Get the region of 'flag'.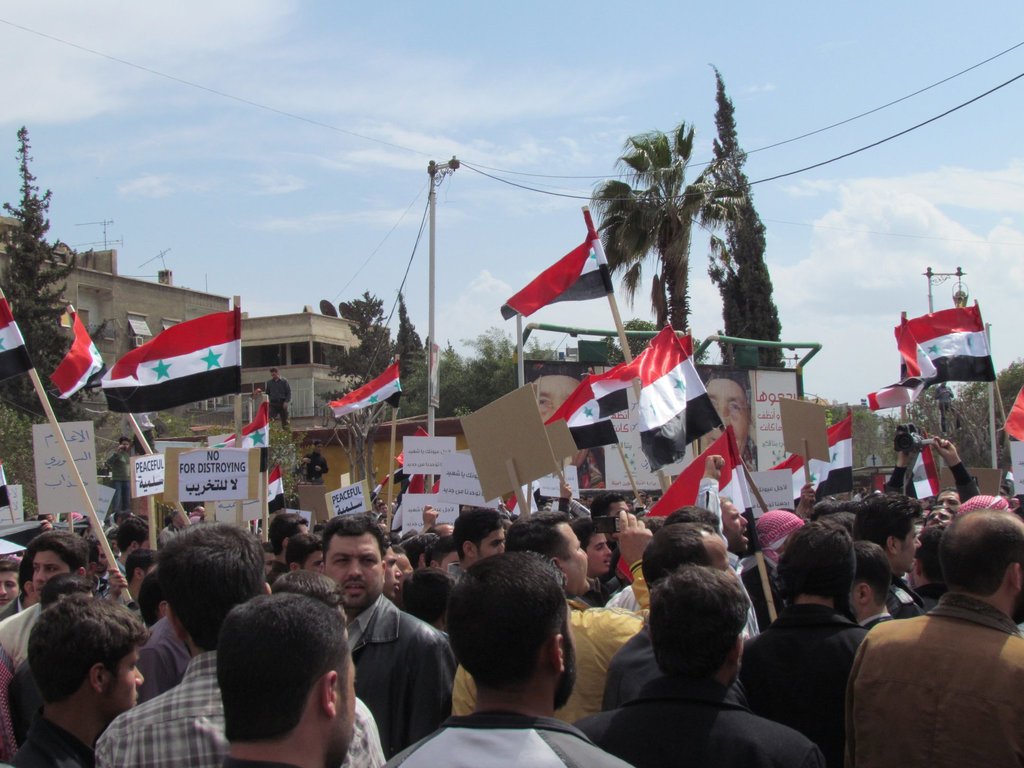
l=770, t=412, r=849, b=522.
